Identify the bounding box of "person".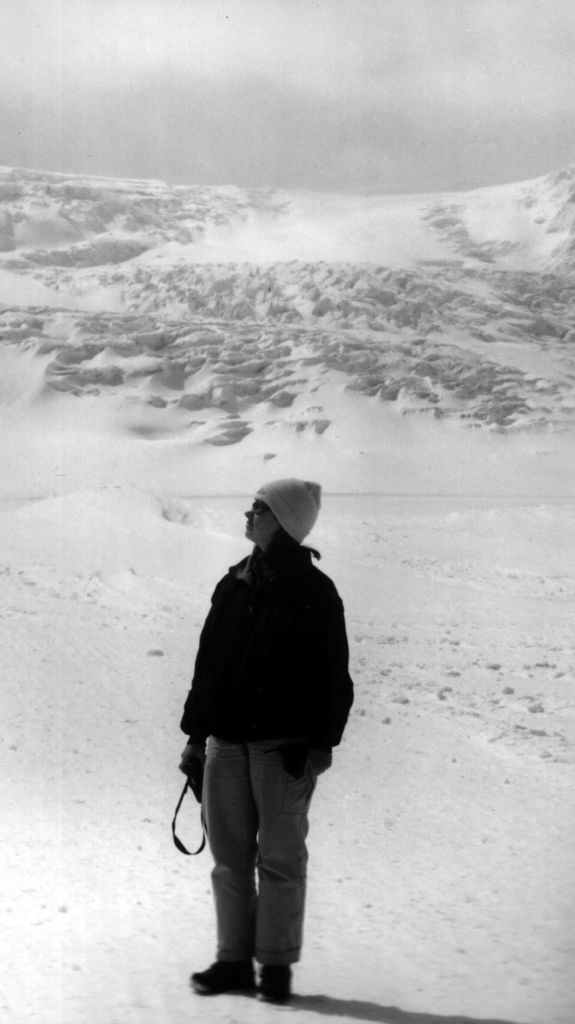
locate(166, 467, 351, 986).
